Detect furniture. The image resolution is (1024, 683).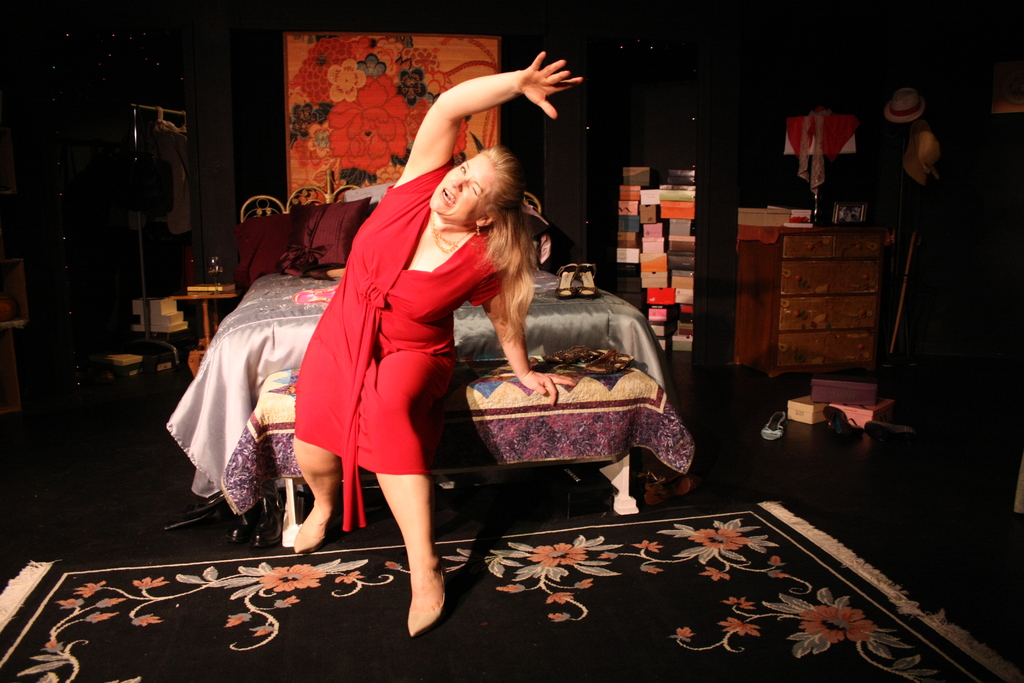
x1=171 y1=293 x2=237 y2=378.
